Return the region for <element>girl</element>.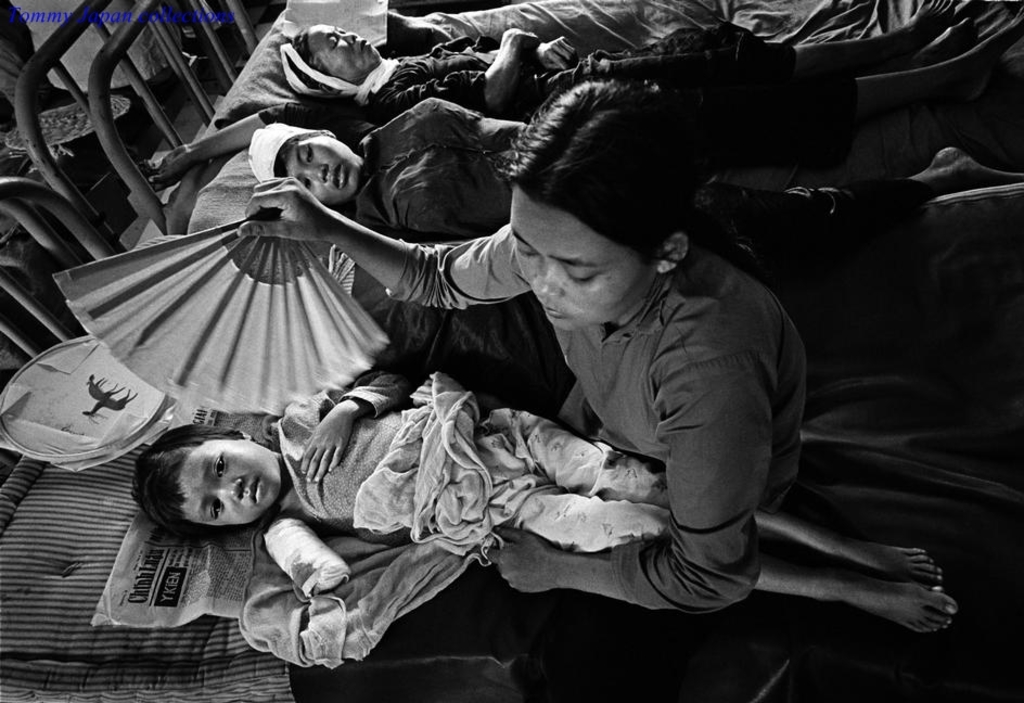
left=128, top=363, right=951, bottom=670.
